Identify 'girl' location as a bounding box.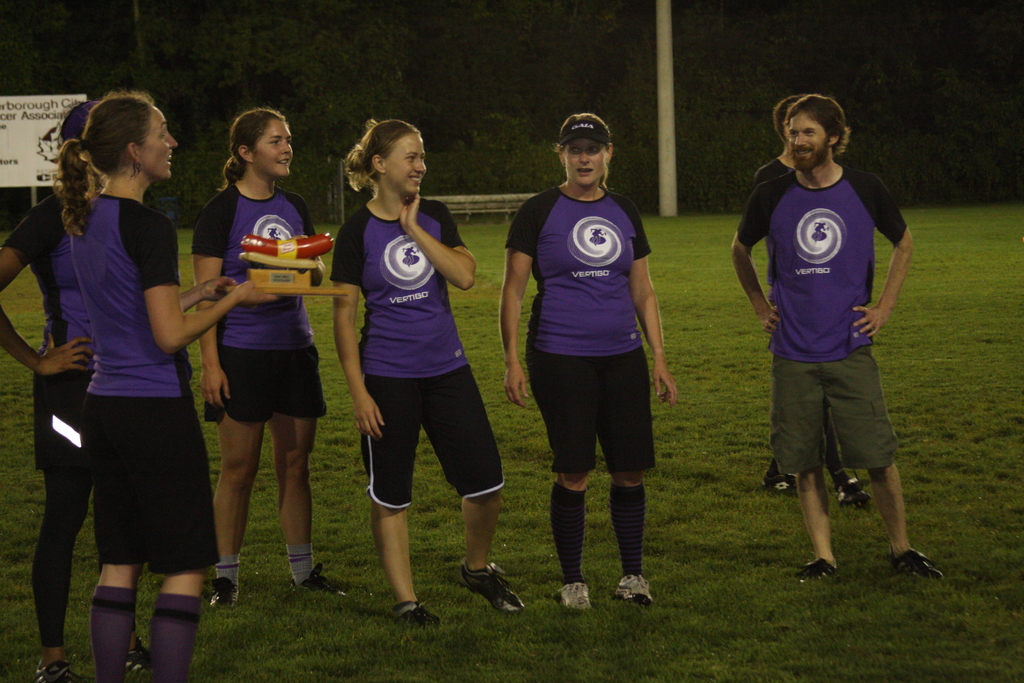
crop(495, 111, 680, 614).
